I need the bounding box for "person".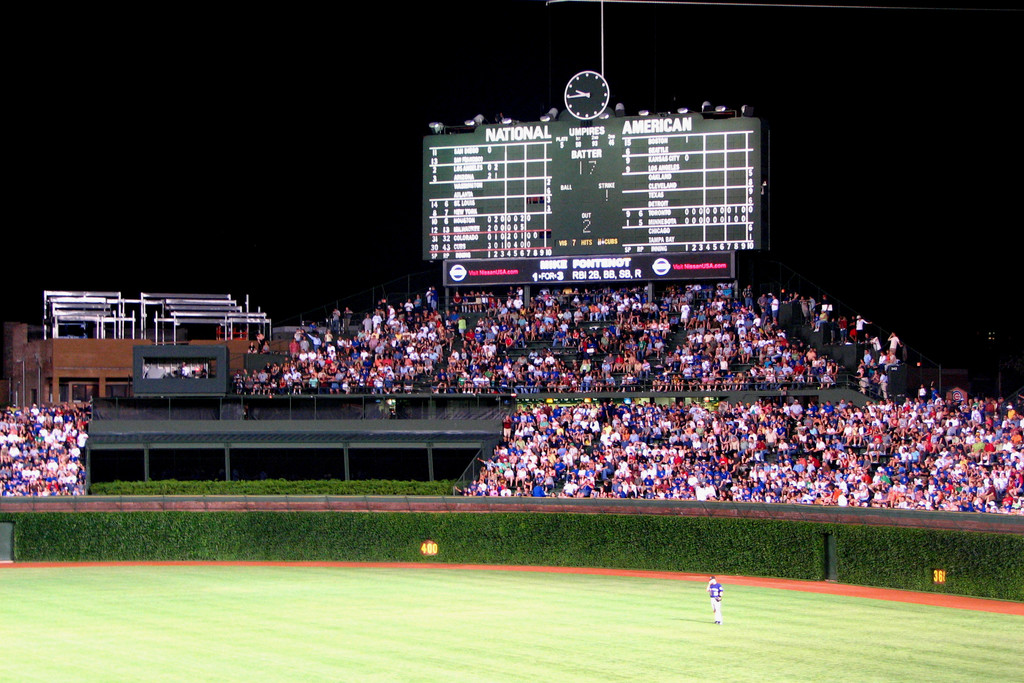
Here it is: [x1=886, y1=328, x2=903, y2=352].
